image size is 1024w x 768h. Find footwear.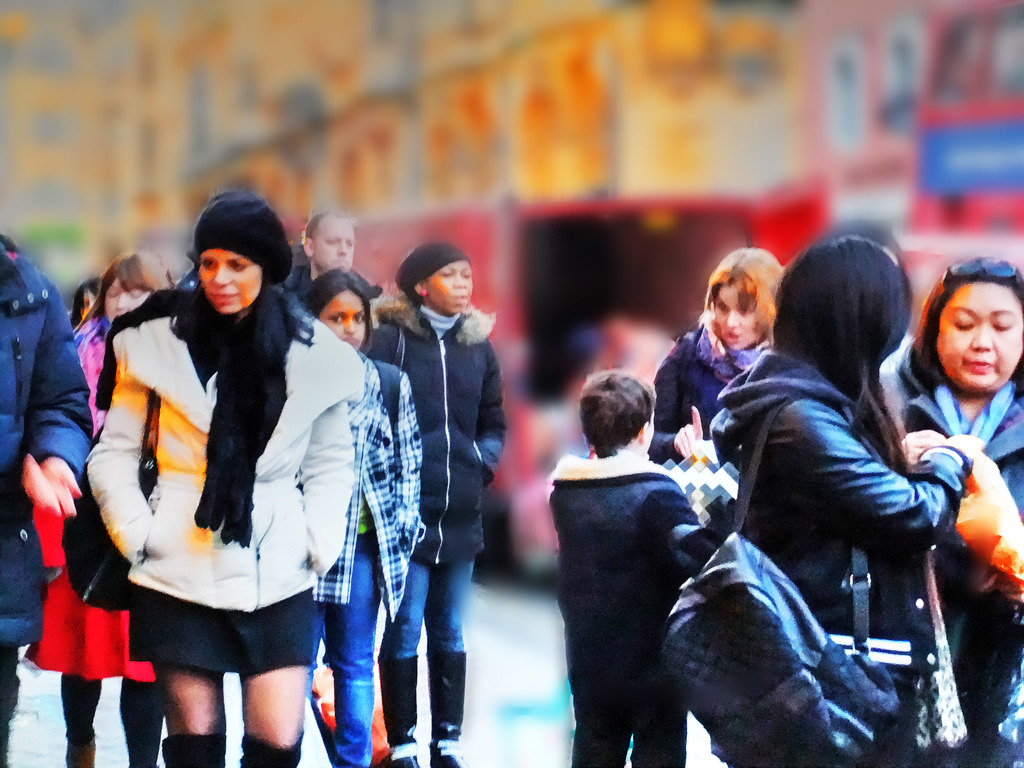
bbox(67, 721, 100, 767).
